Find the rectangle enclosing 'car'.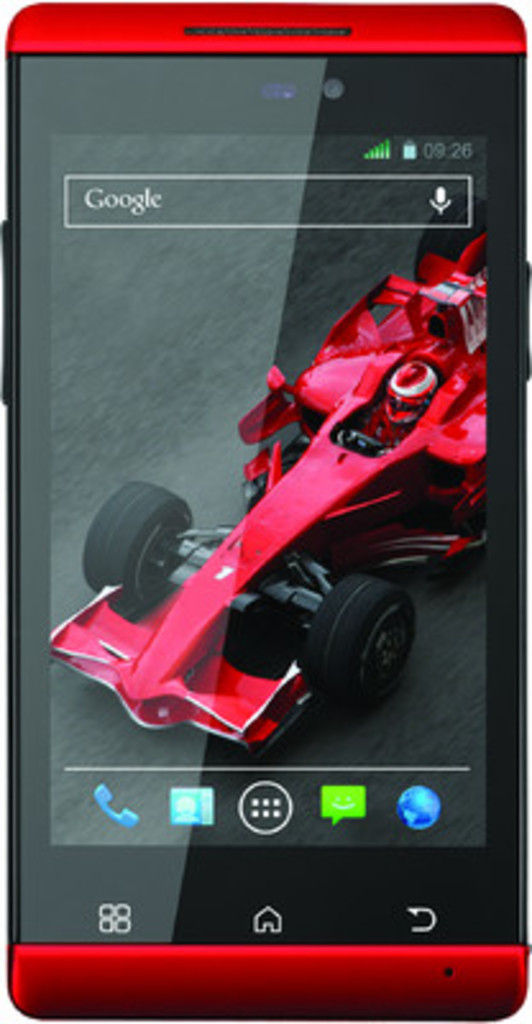
BBox(49, 187, 483, 750).
